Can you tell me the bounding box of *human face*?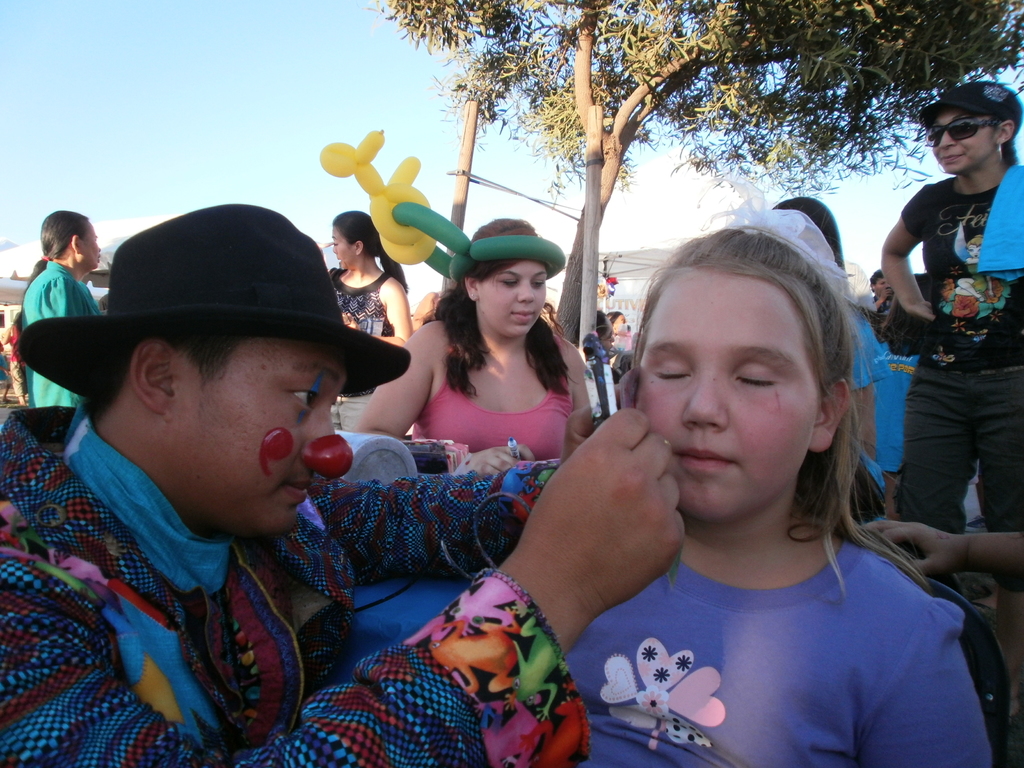
l=477, t=262, r=546, b=345.
